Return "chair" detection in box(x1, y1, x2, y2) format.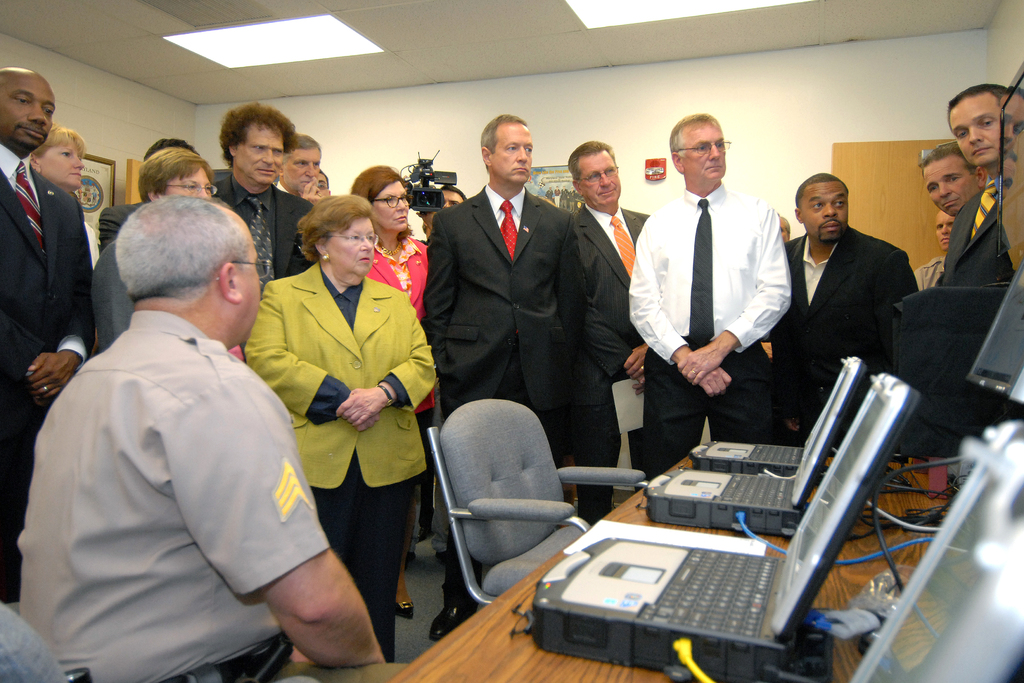
box(0, 598, 321, 682).
